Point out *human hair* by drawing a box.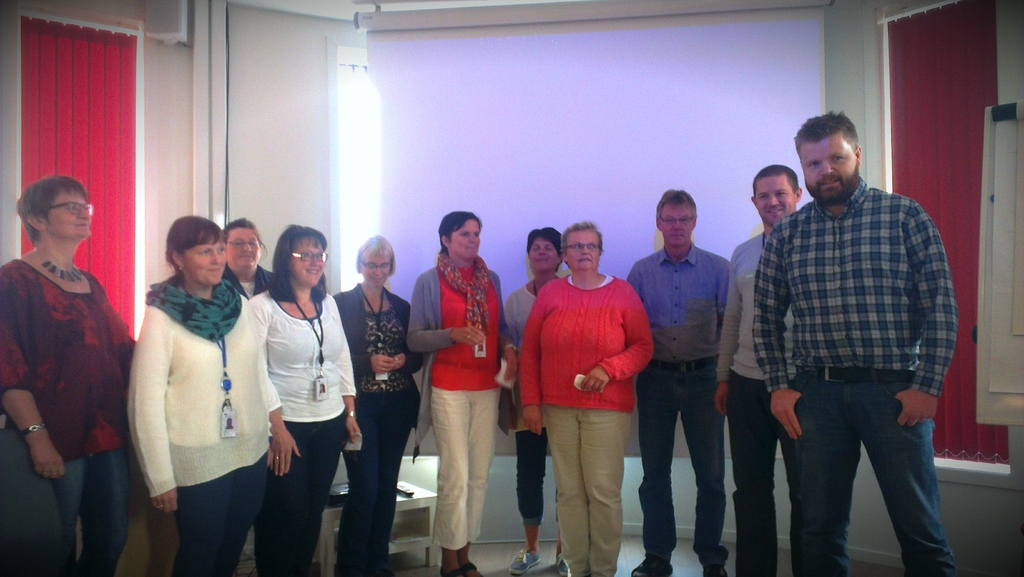
region(655, 184, 700, 221).
